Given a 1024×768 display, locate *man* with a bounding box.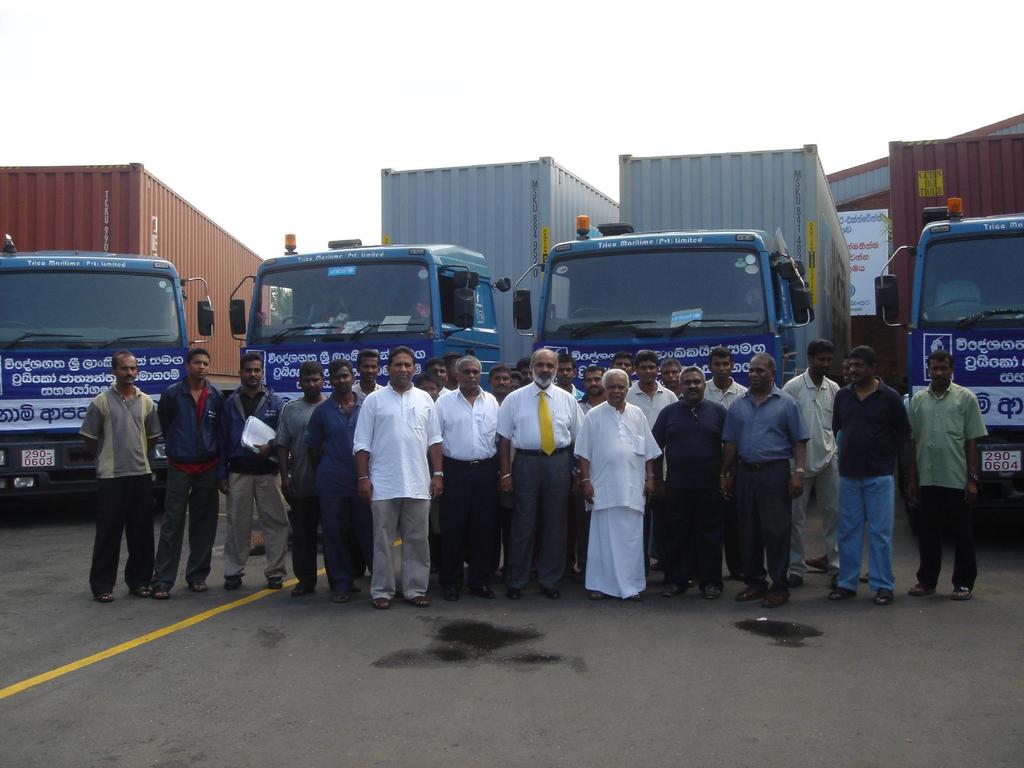
Located: {"x1": 778, "y1": 341, "x2": 848, "y2": 583}.
